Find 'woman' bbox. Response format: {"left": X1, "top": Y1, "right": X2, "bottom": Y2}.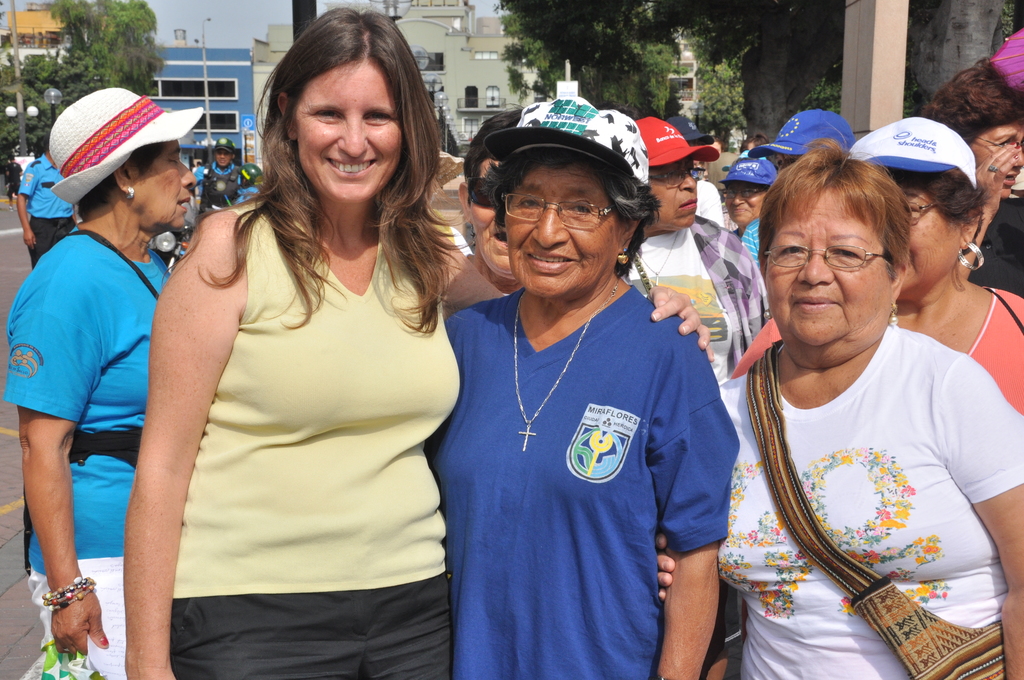
{"left": 729, "top": 117, "right": 1023, "bottom": 421}.
